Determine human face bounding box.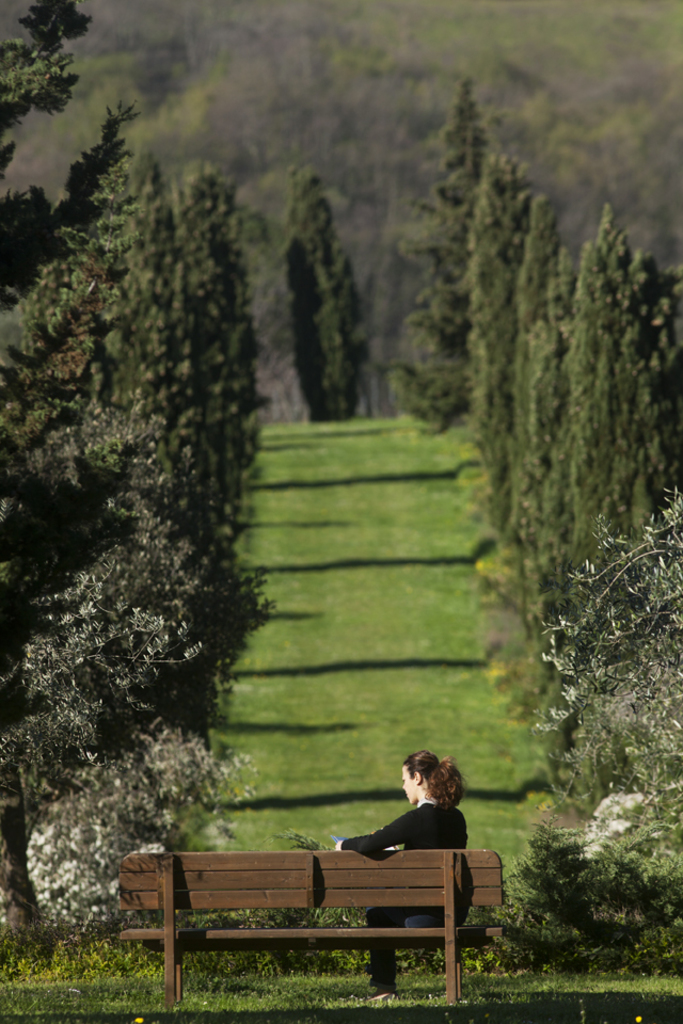
Determined: (401, 766, 419, 802).
